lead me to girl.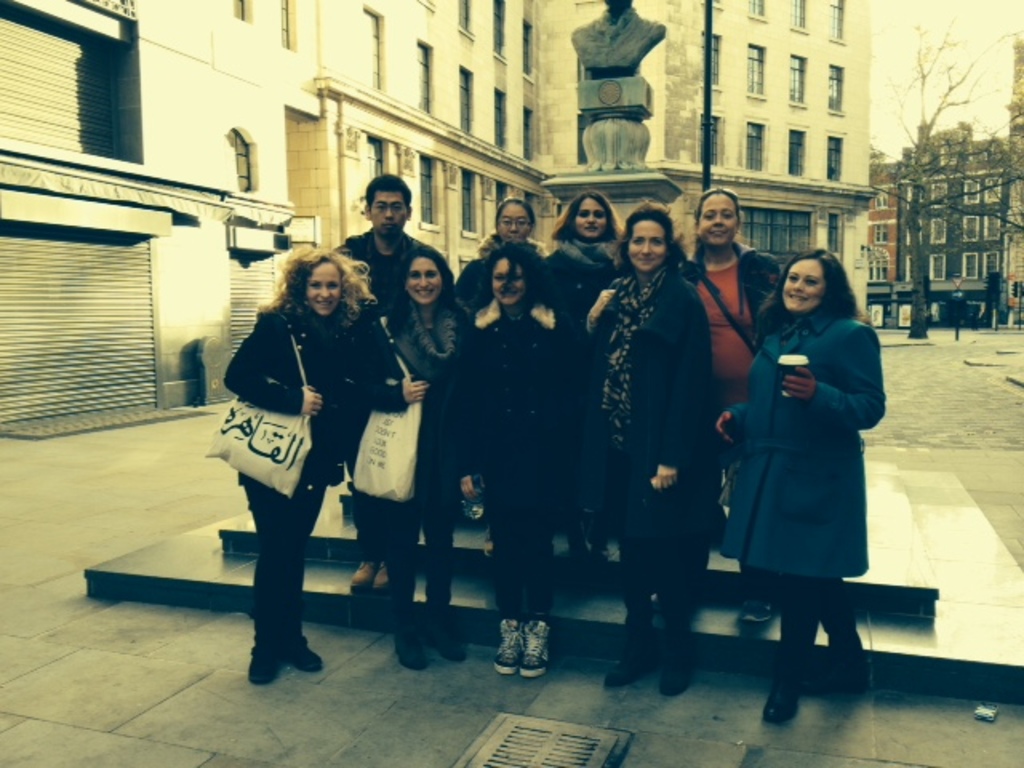
Lead to crop(690, 179, 781, 621).
